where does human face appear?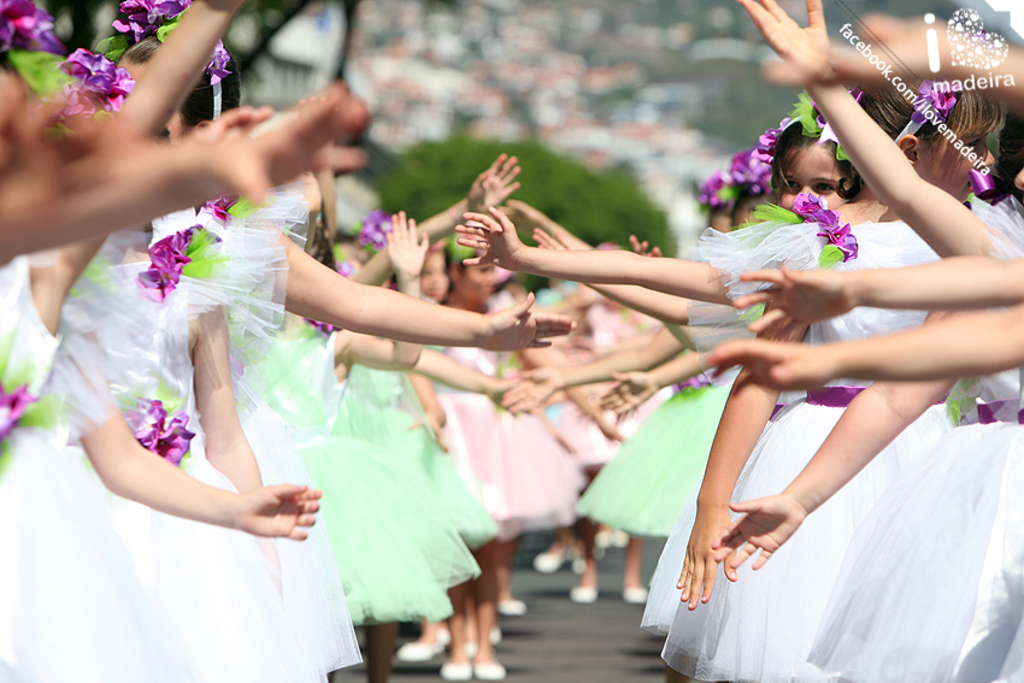
Appears at Rect(781, 145, 852, 212).
